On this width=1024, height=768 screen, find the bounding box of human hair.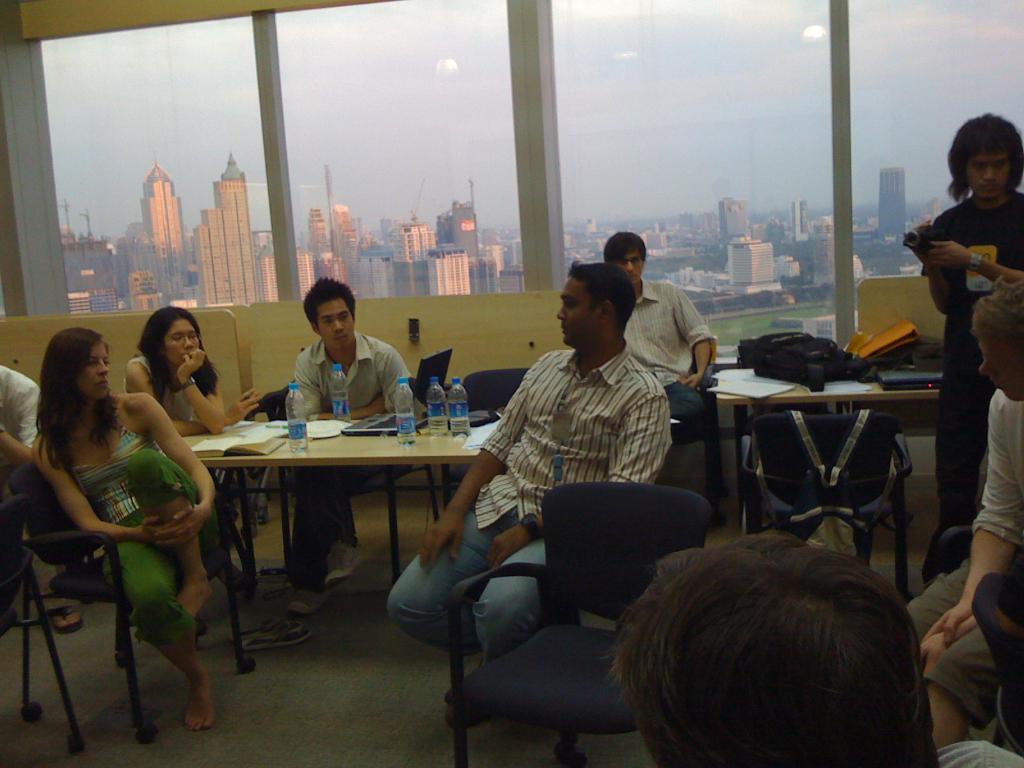
Bounding box: x1=600, y1=550, x2=946, y2=767.
